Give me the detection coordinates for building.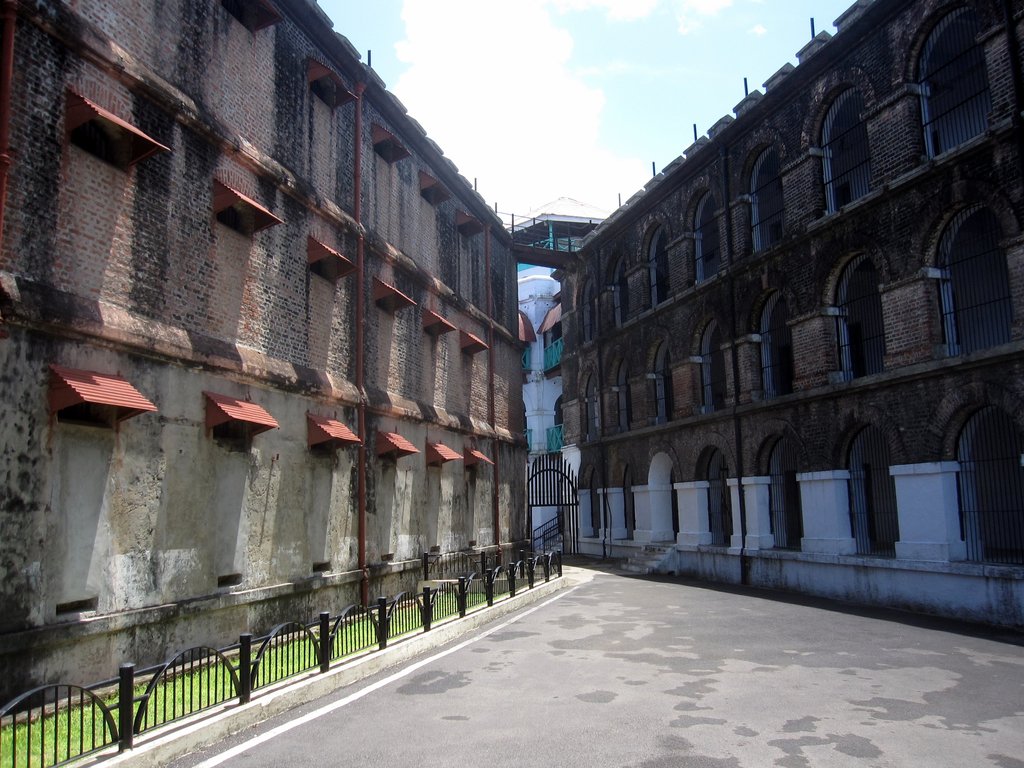
554,0,1022,627.
